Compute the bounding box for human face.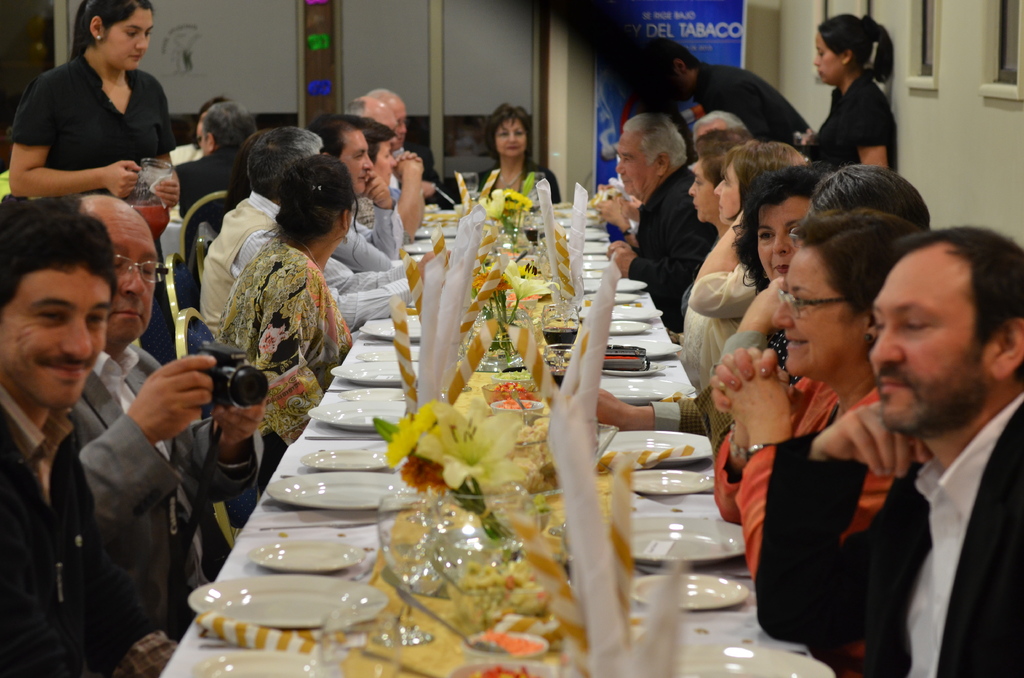
BBox(337, 131, 373, 193).
